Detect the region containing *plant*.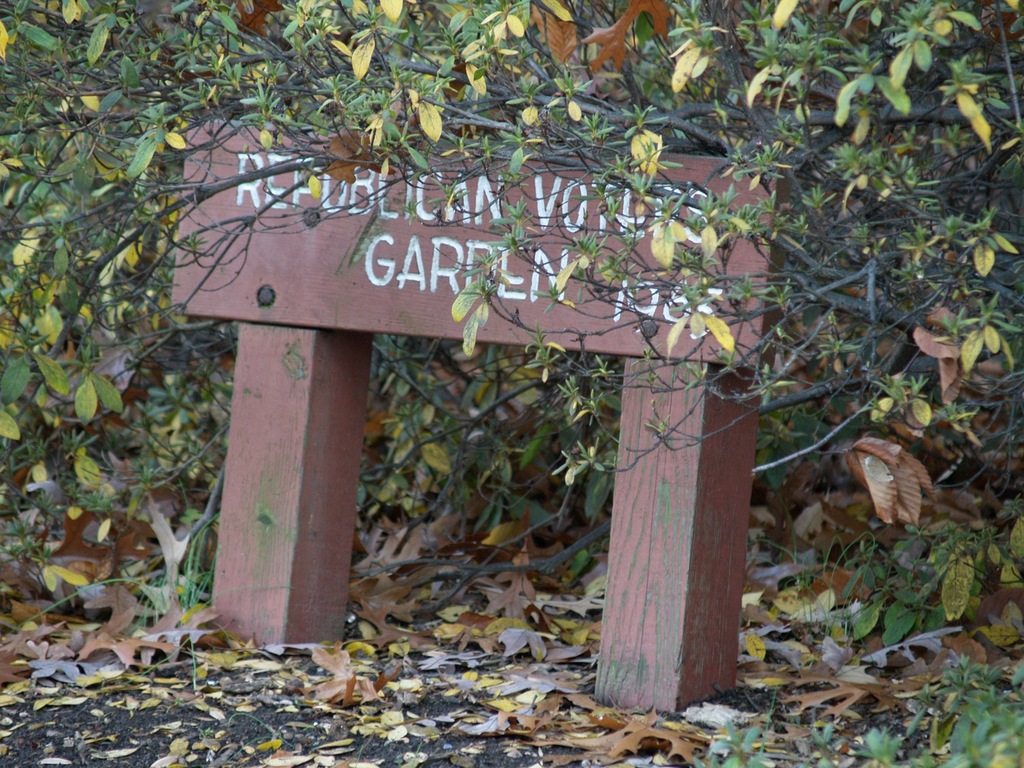
18 509 218 691.
